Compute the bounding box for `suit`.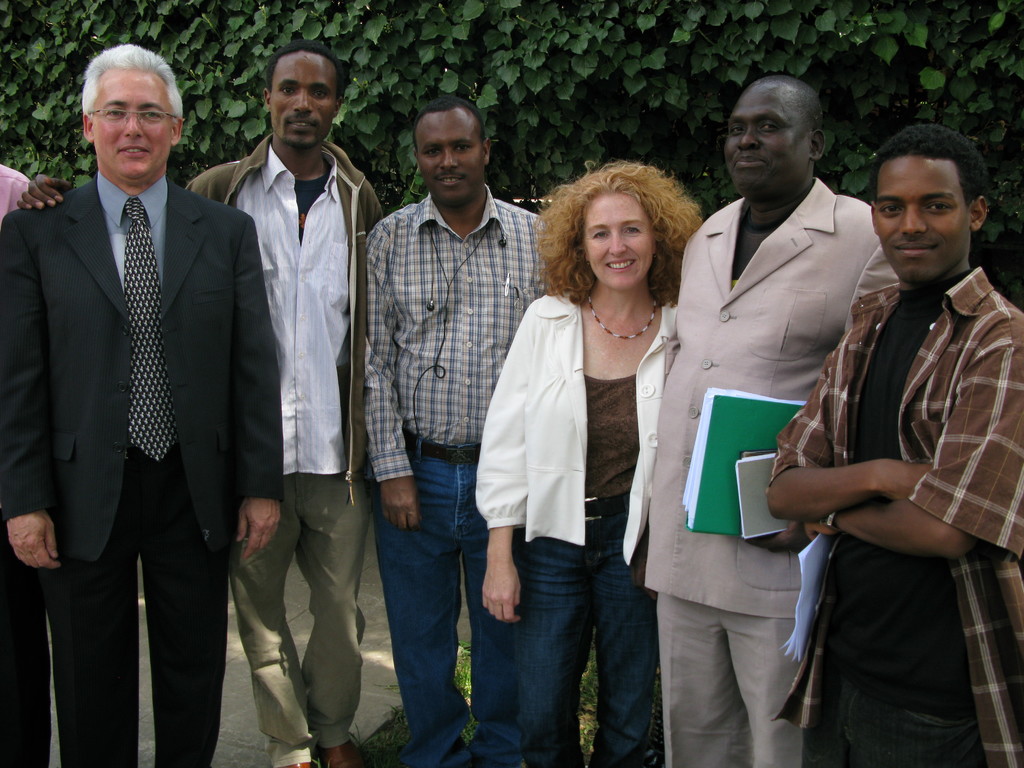
<region>0, 177, 276, 765</region>.
